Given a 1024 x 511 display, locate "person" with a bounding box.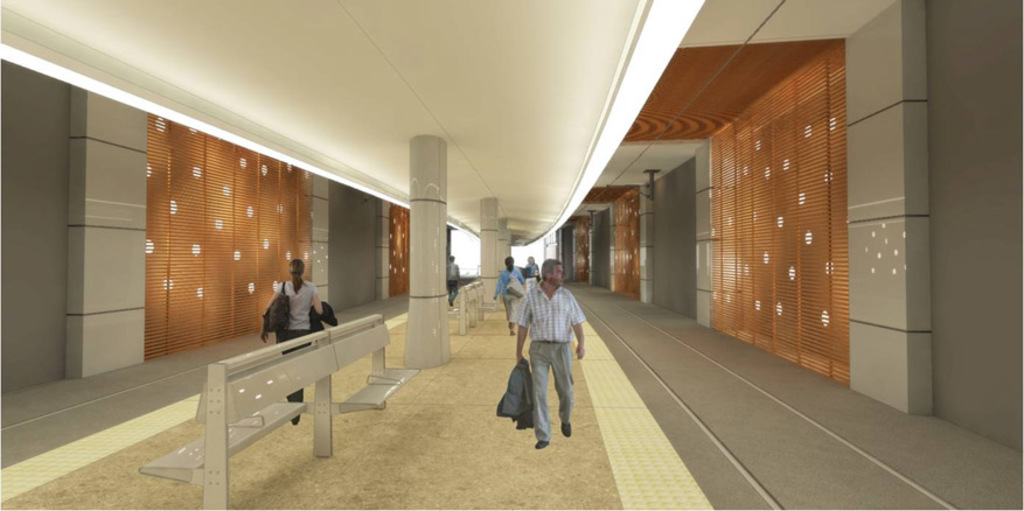
Located: (252, 253, 323, 429).
